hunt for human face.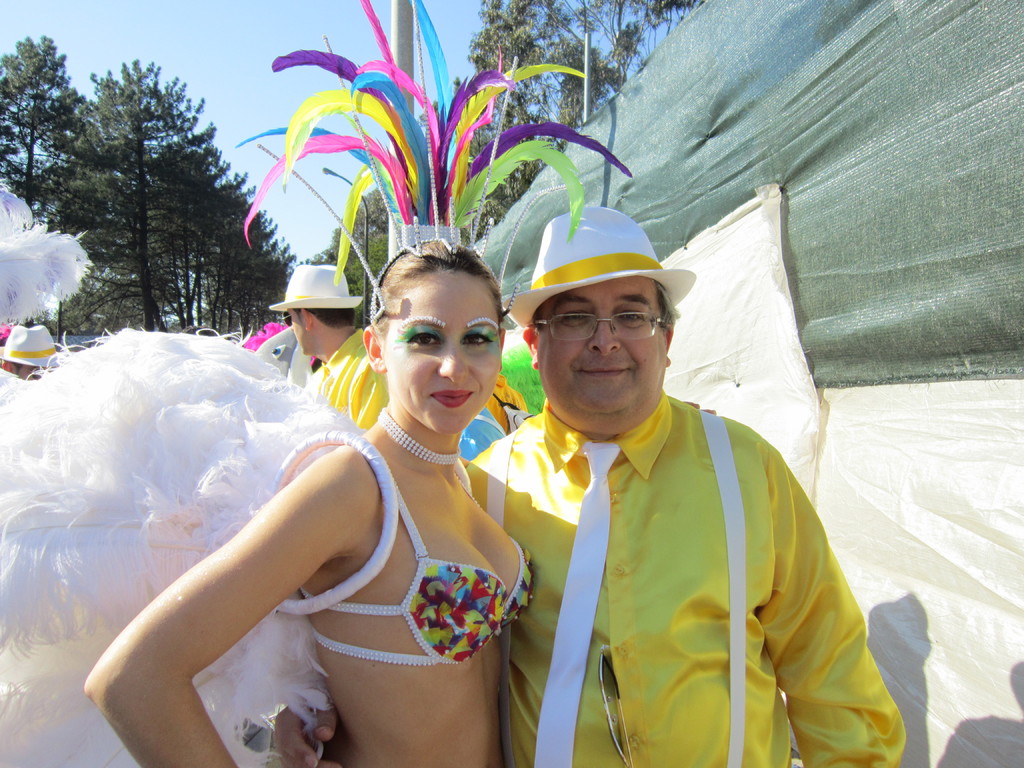
Hunted down at select_region(384, 277, 510, 442).
